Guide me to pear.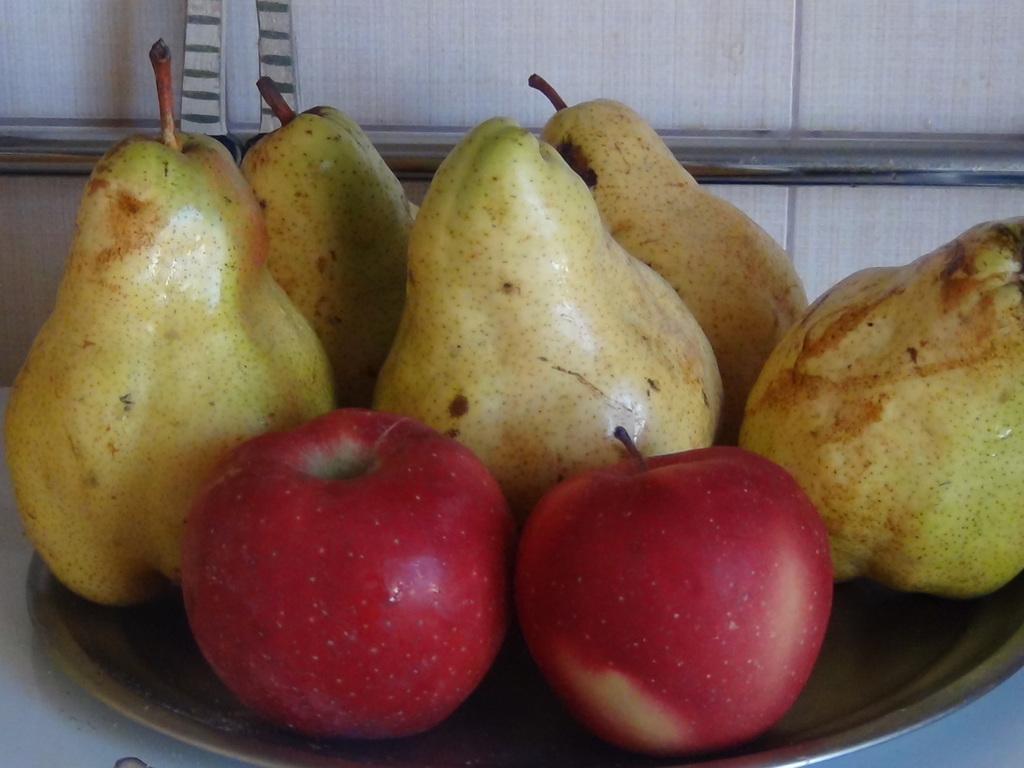
Guidance: l=236, t=105, r=422, b=390.
